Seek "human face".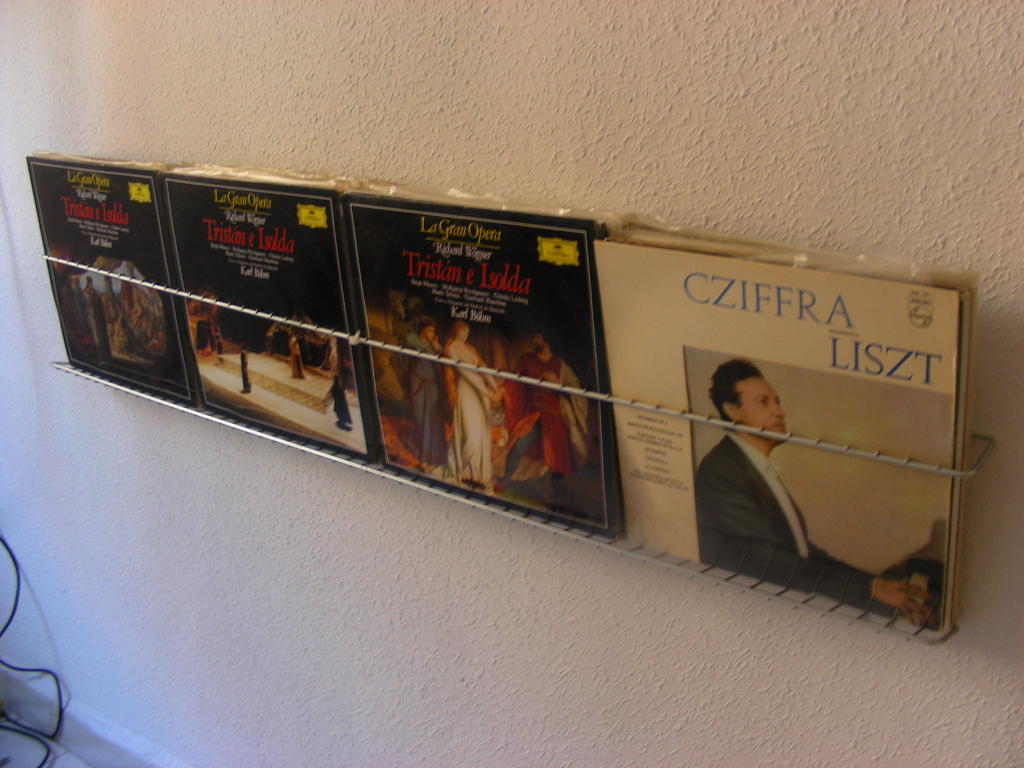
bbox(424, 326, 435, 346).
